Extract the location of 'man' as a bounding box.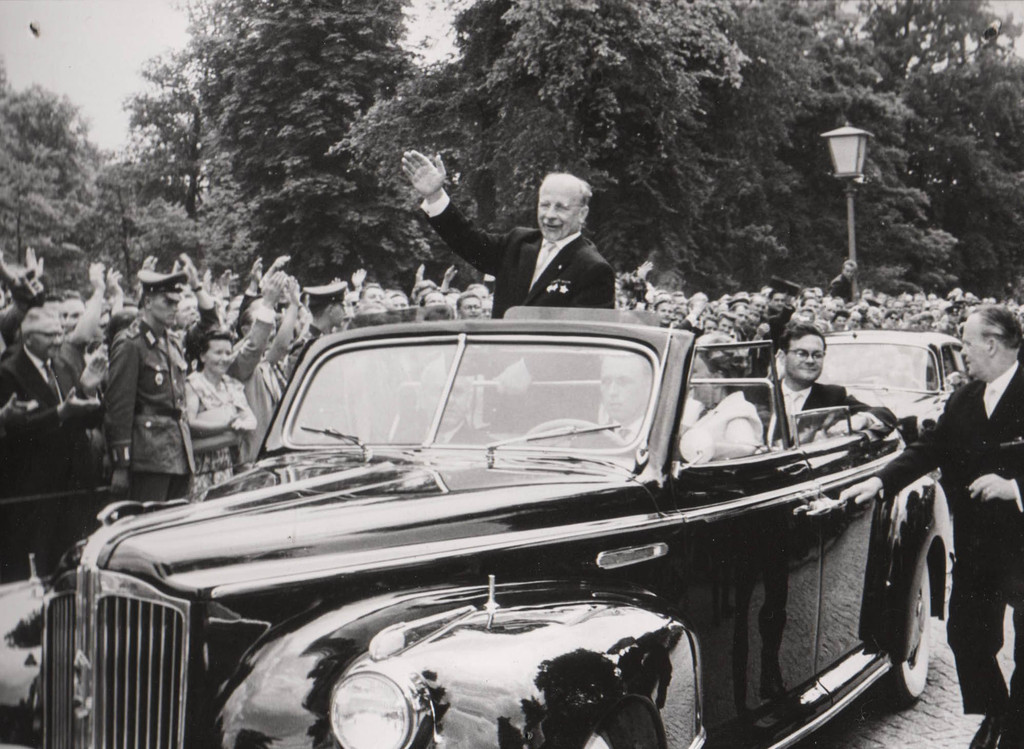
BBox(0, 305, 107, 566).
